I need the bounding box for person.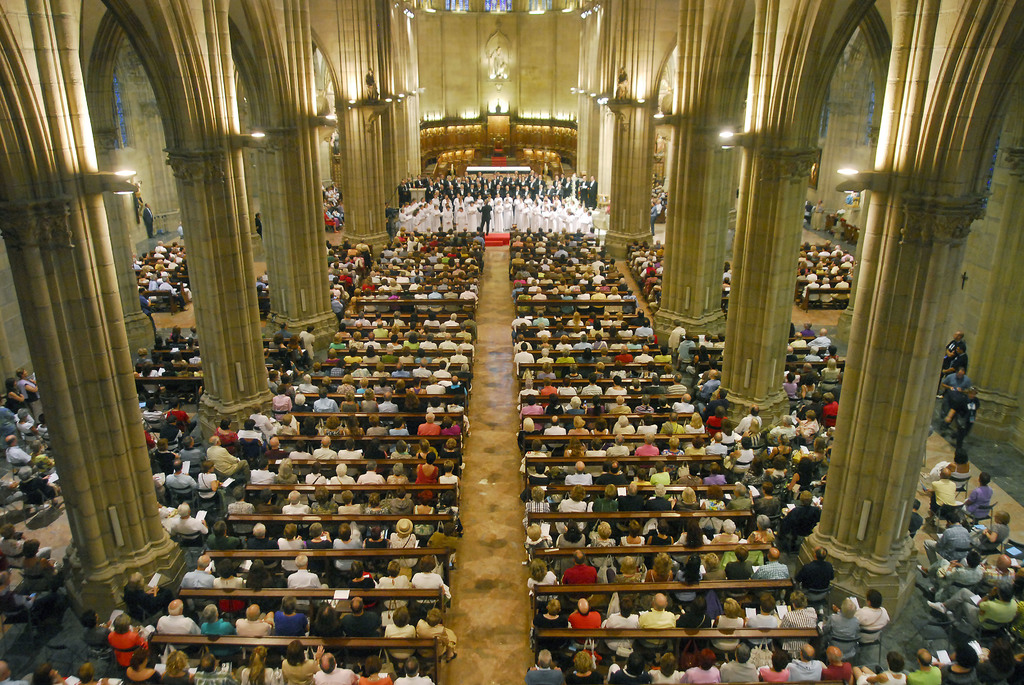
Here it is: box=[716, 517, 739, 546].
